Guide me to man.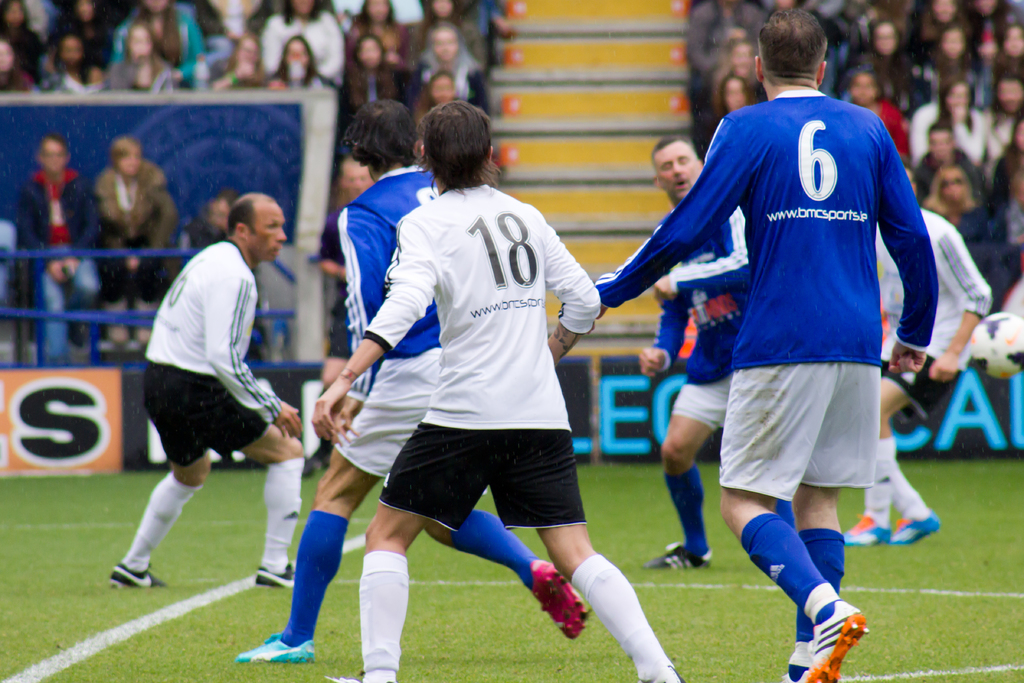
Guidance: <bbox>845, 206, 991, 546</bbox>.
